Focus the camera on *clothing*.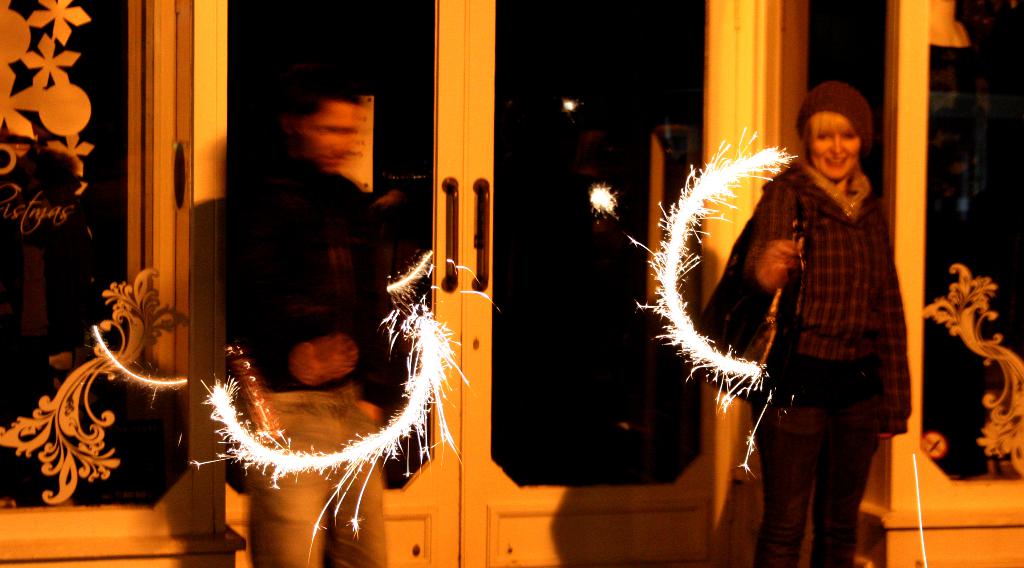
Focus region: l=728, t=83, r=918, b=546.
